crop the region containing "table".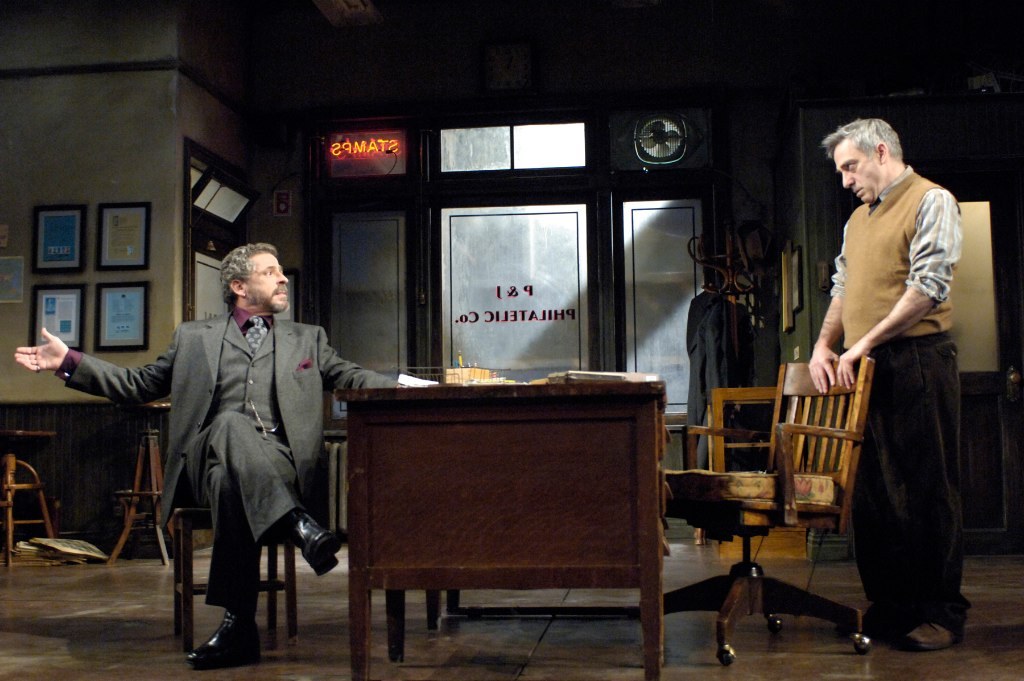
Crop region: x1=333, y1=382, x2=668, y2=680.
